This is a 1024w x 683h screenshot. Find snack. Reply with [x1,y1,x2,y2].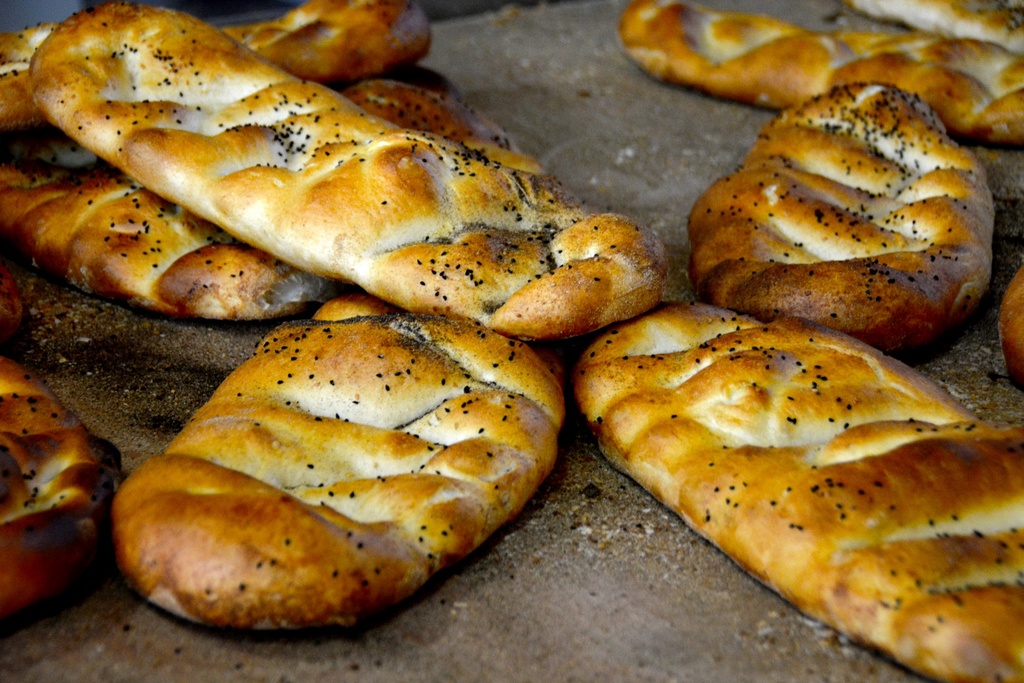
[225,0,435,79].
